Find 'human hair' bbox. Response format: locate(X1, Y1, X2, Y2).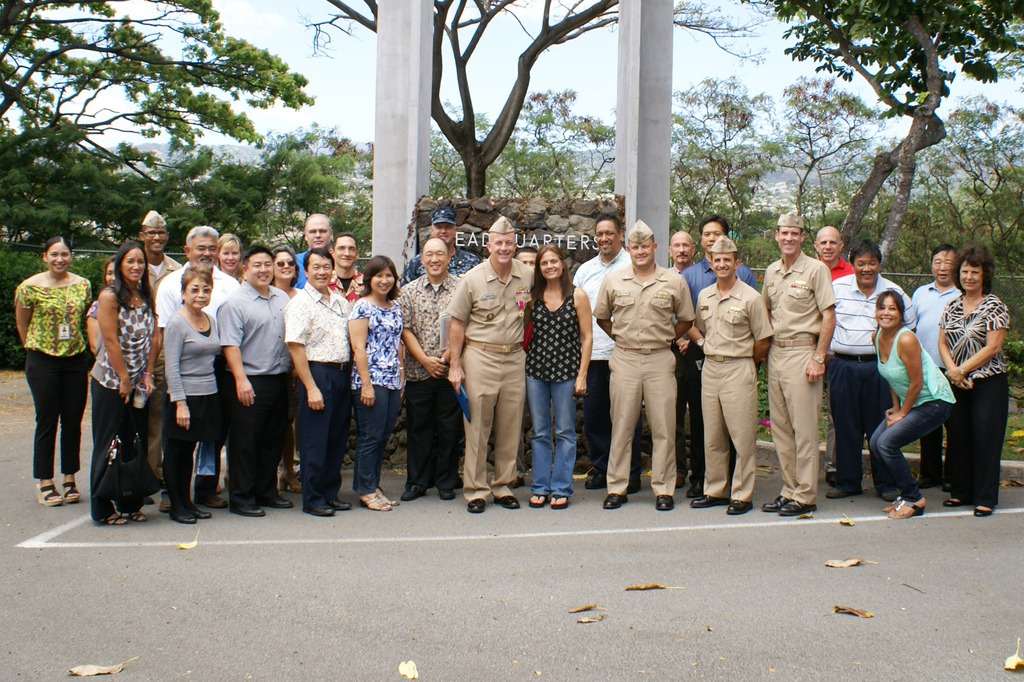
locate(879, 283, 910, 322).
